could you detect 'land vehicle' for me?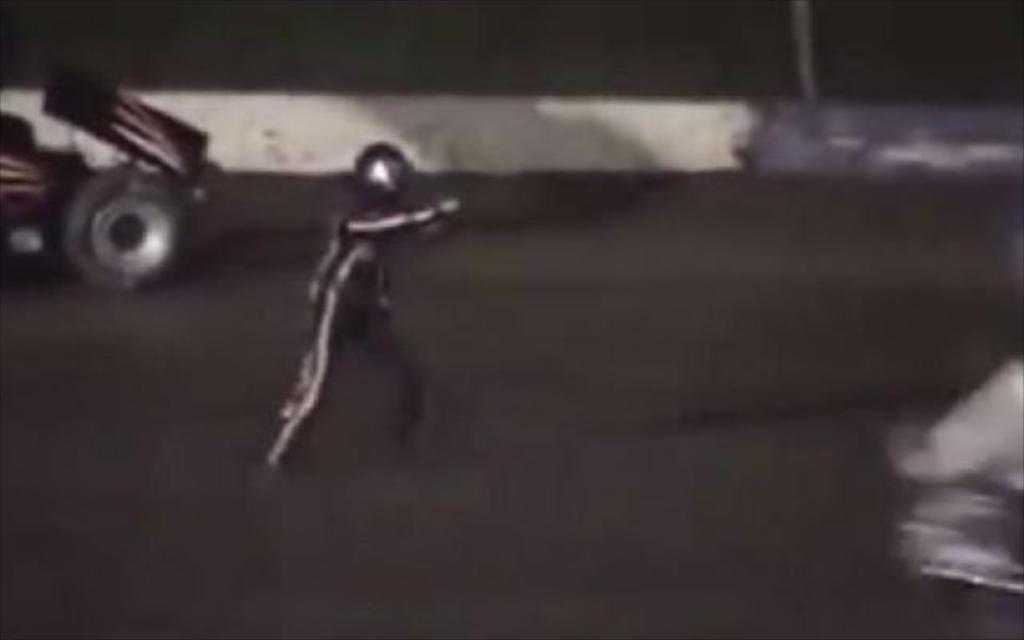
Detection result: [x1=0, y1=61, x2=216, y2=288].
